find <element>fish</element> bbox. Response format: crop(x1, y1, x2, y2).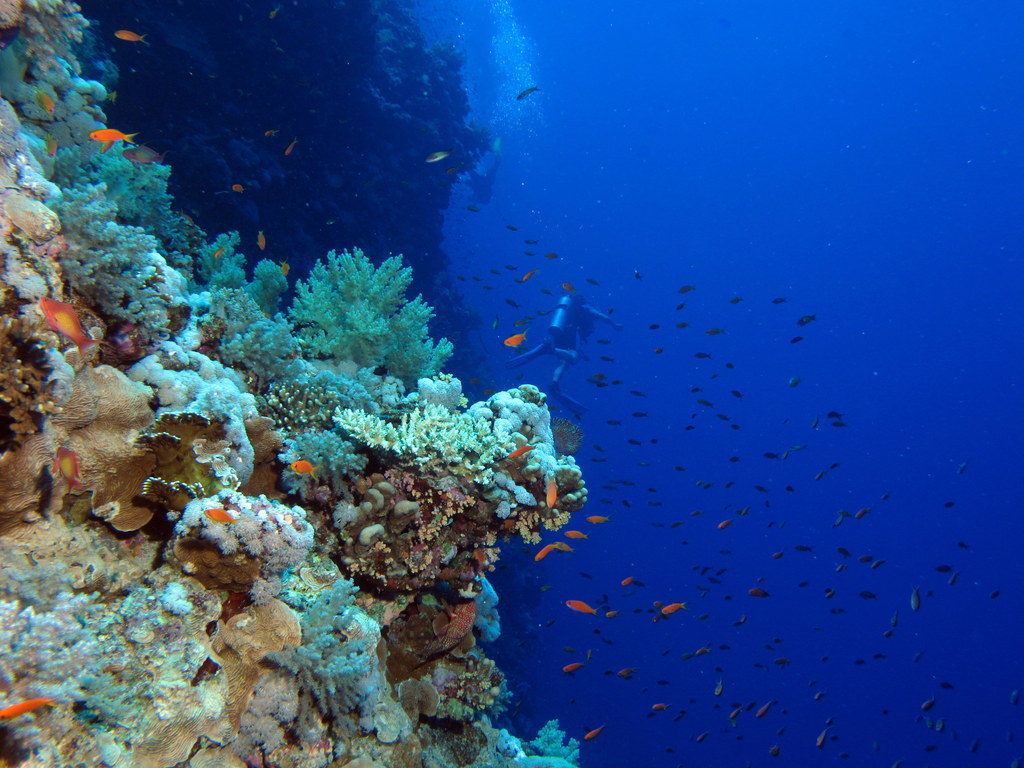
crop(602, 610, 623, 618).
